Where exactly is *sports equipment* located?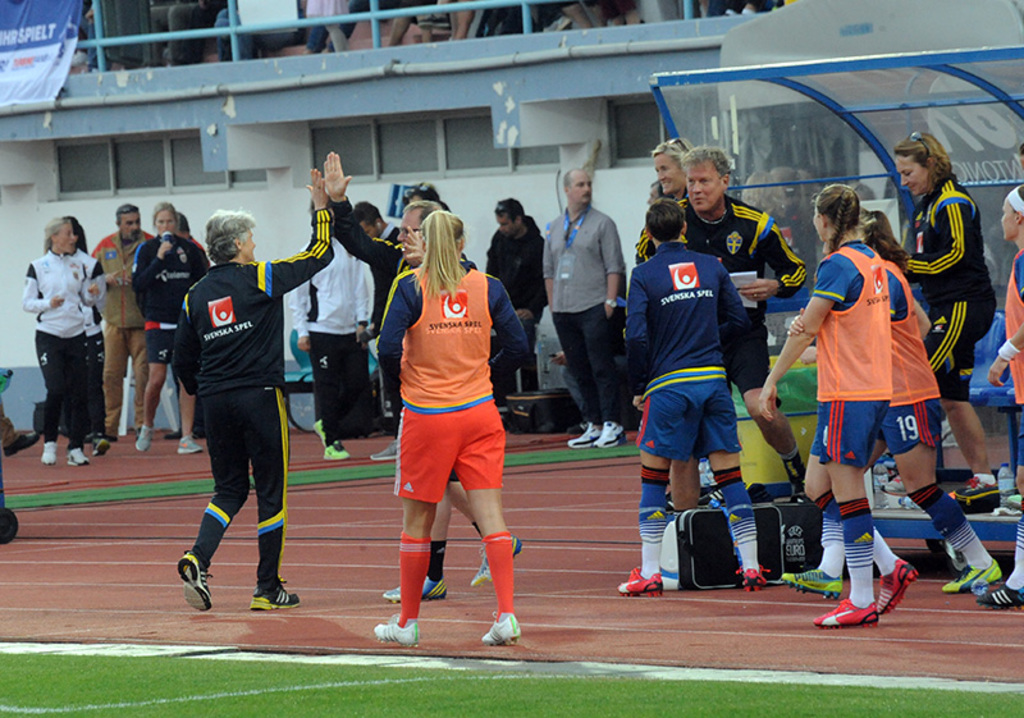
Its bounding box is <bbox>370, 613, 422, 650</bbox>.
